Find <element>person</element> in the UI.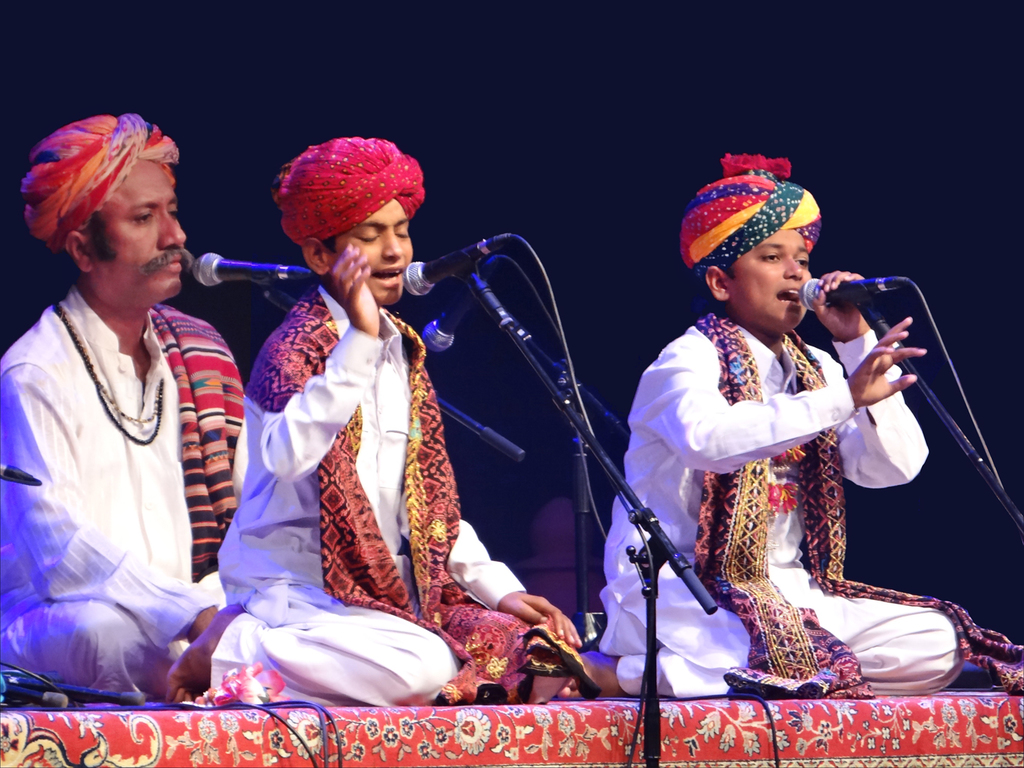
UI element at x1=173, y1=136, x2=584, y2=704.
